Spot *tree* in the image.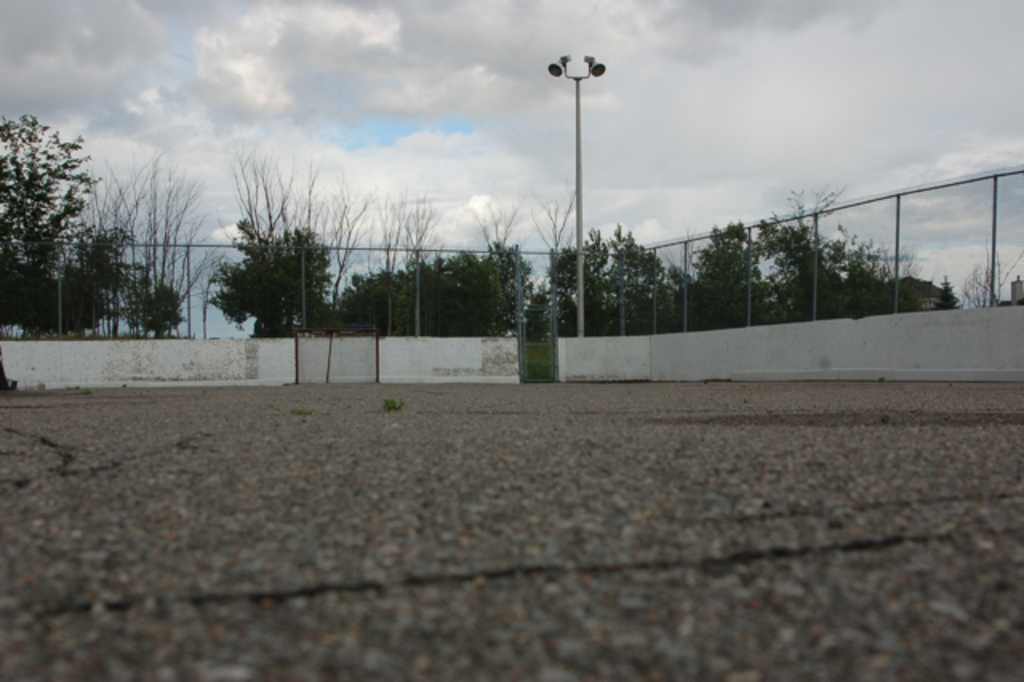
*tree* found at region(230, 219, 330, 330).
